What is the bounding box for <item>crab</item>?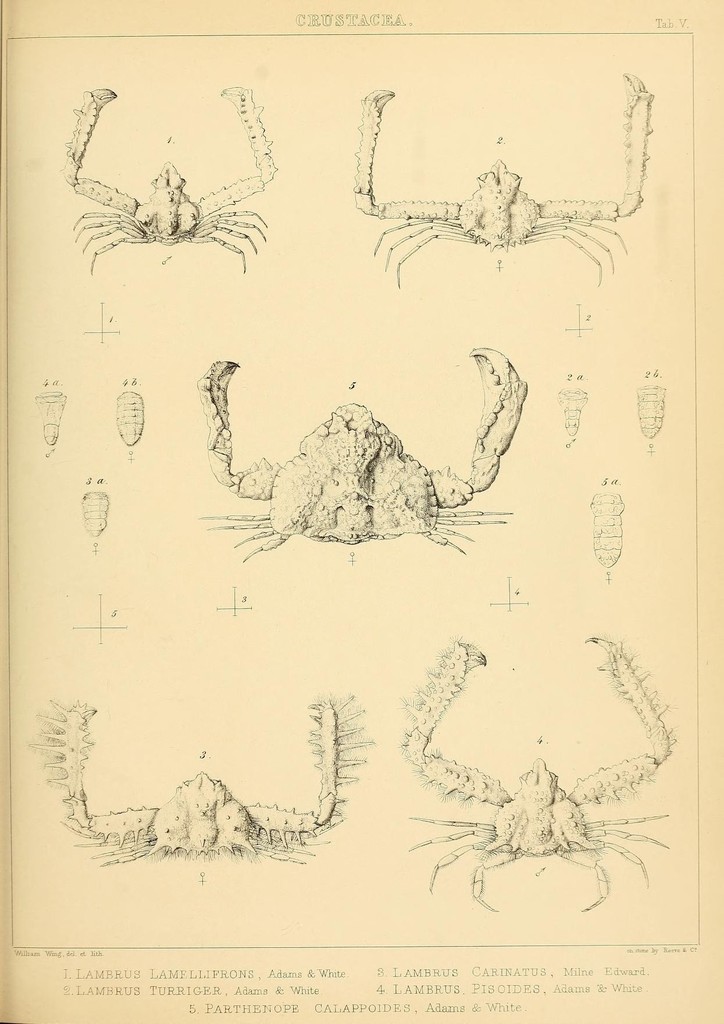
box(341, 68, 654, 292).
